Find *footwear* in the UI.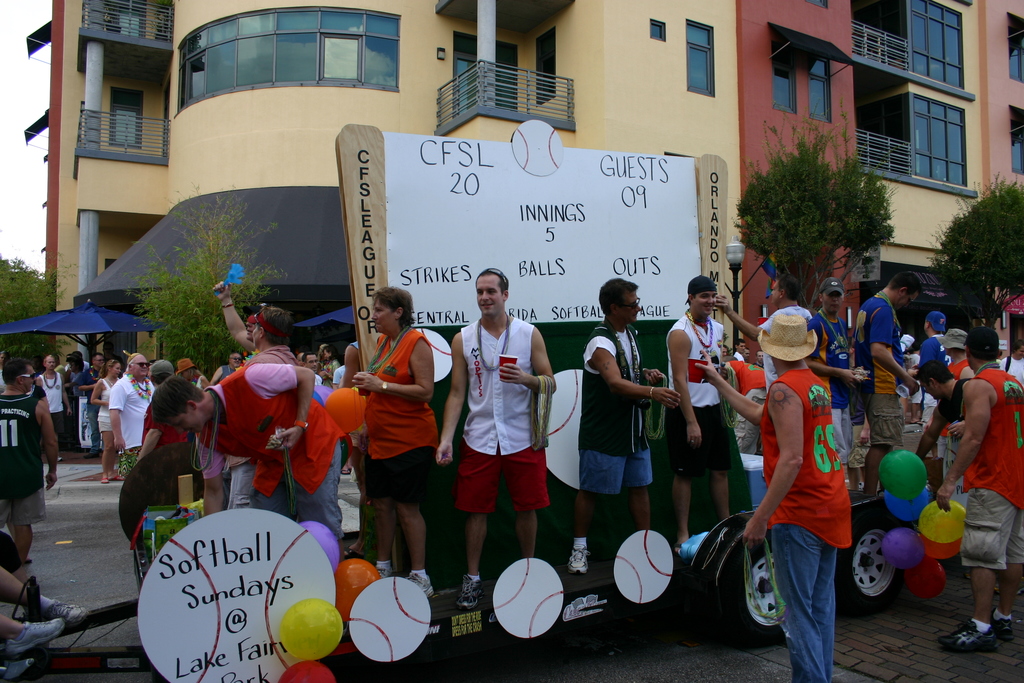
UI element at bbox=[967, 614, 1015, 643].
